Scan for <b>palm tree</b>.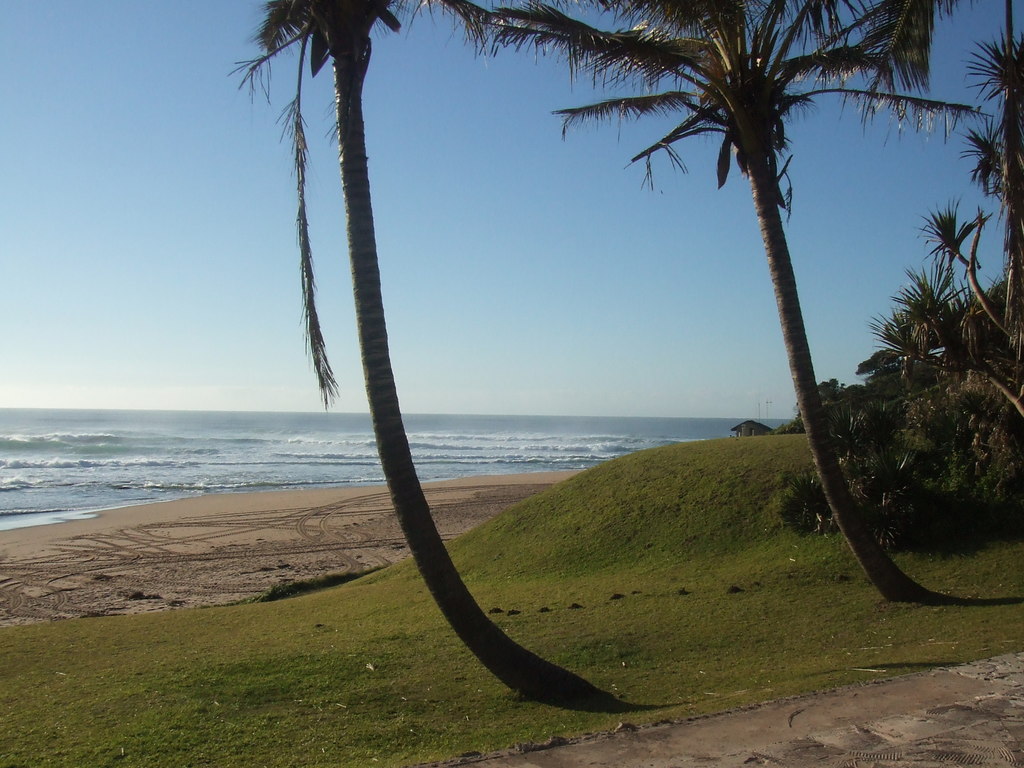
Scan result: [916,219,1009,394].
